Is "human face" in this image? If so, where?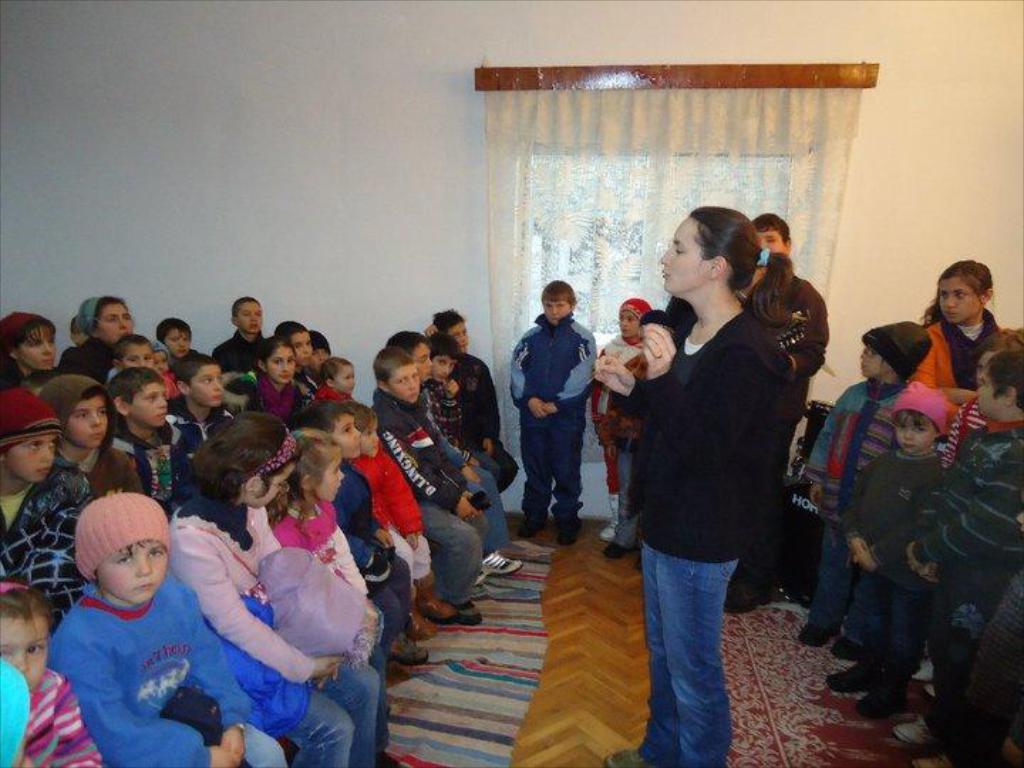
Yes, at l=860, t=347, r=885, b=375.
